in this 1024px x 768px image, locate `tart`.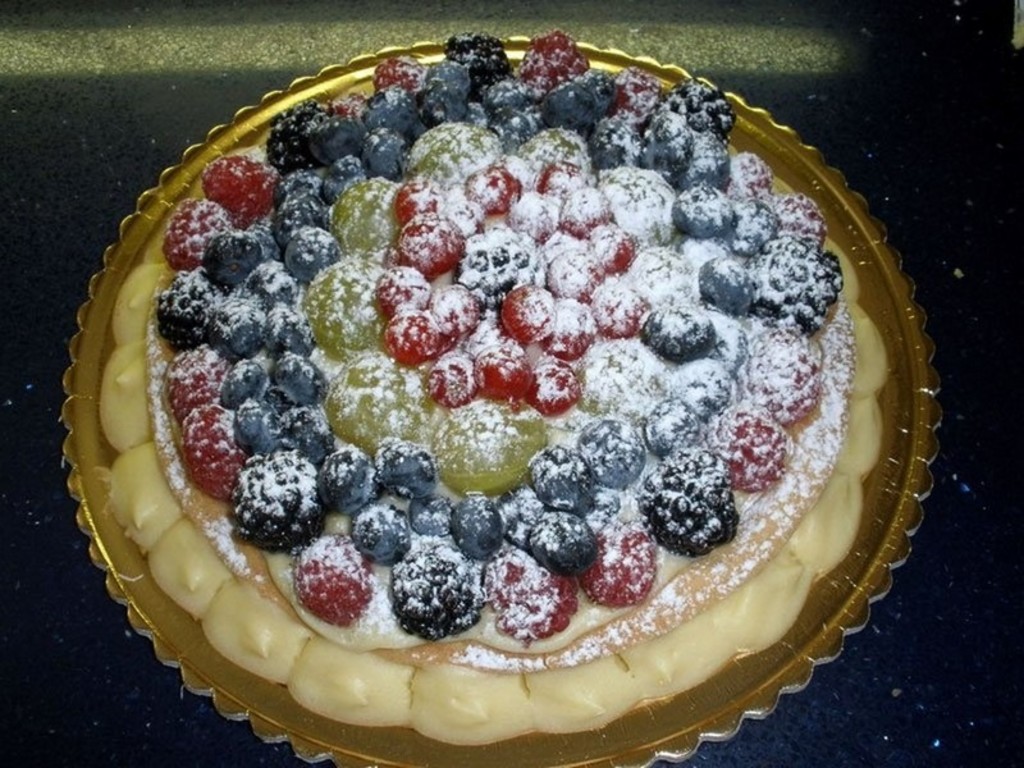
Bounding box: (x1=55, y1=29, x2=918, y2=767).
